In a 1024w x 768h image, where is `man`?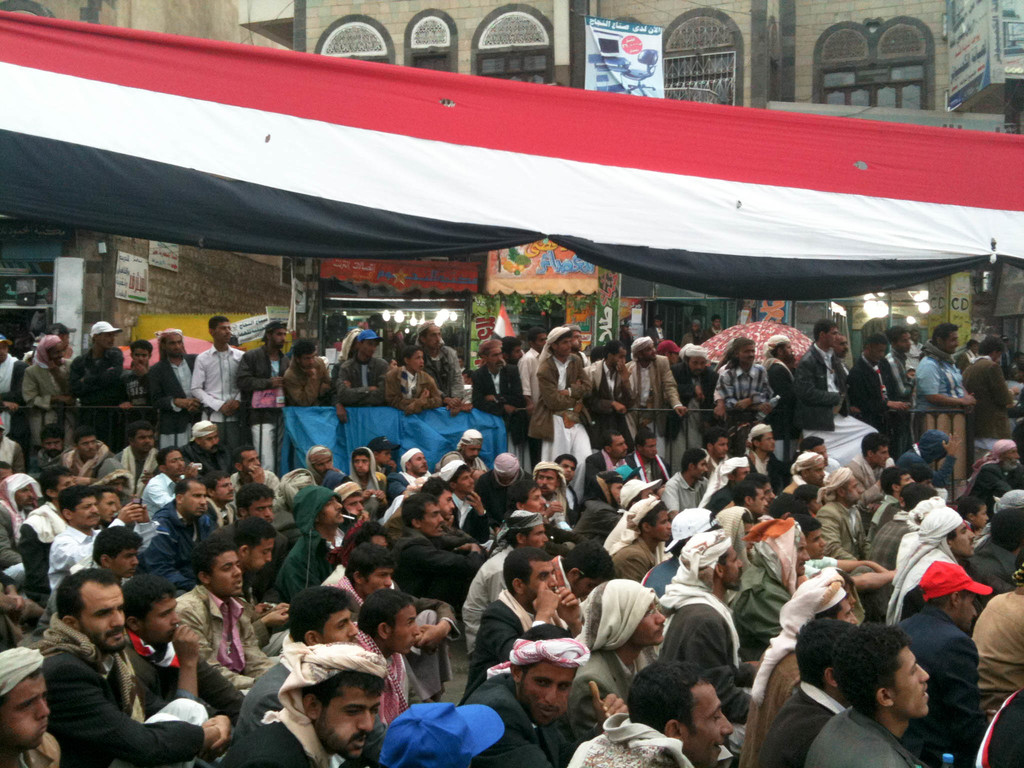
227 511 296 658.
